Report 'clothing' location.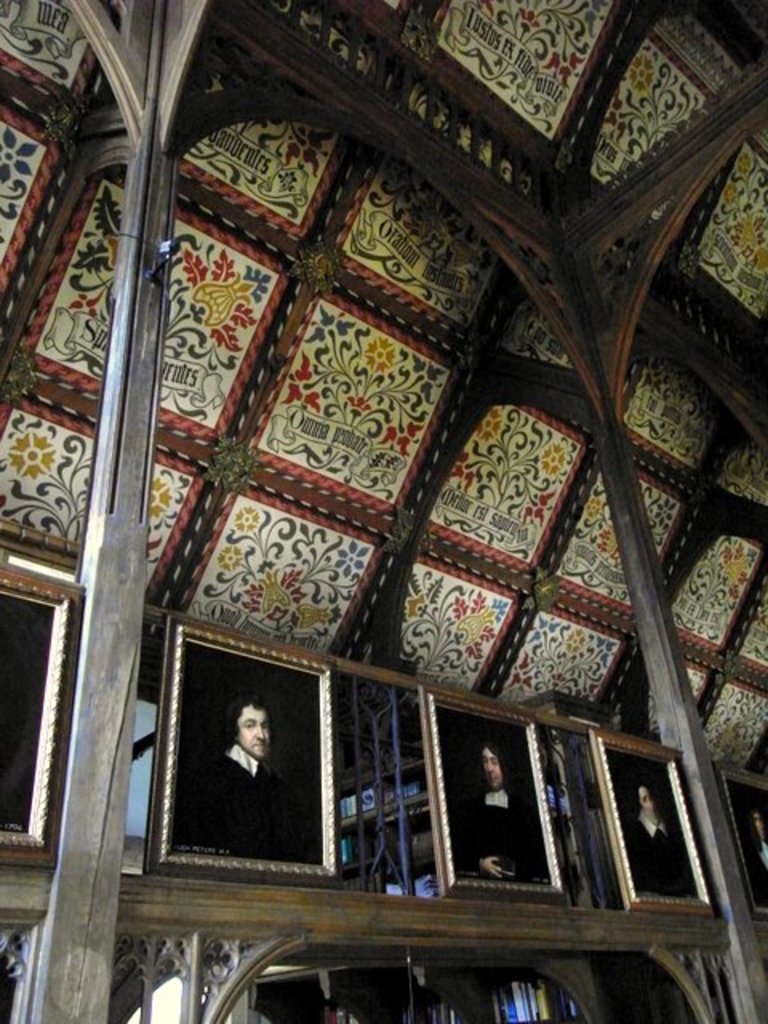
Report: 174, 694, 320, 869.
